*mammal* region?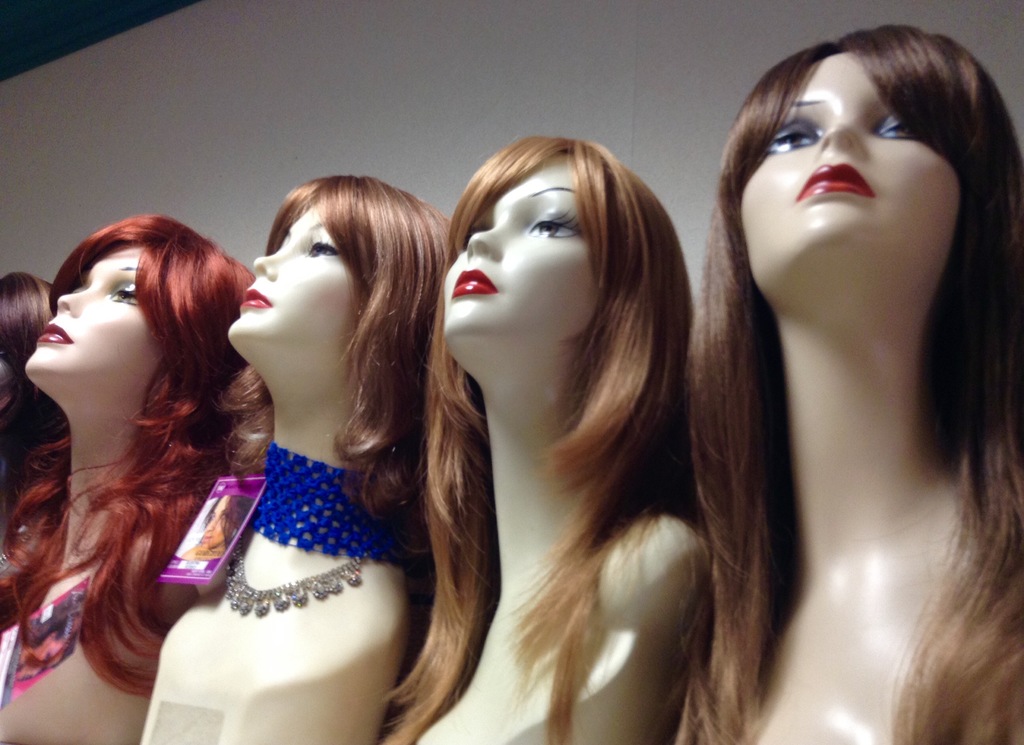
0,270,61,495
